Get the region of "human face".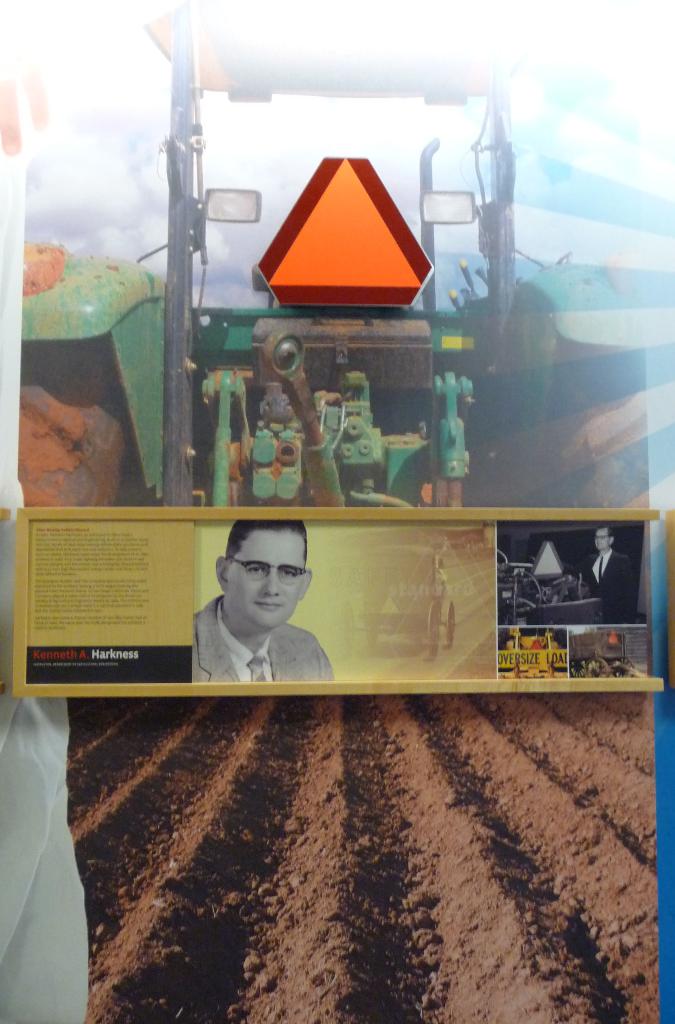
x1=592 y1=522 x2=612 y2=548.
